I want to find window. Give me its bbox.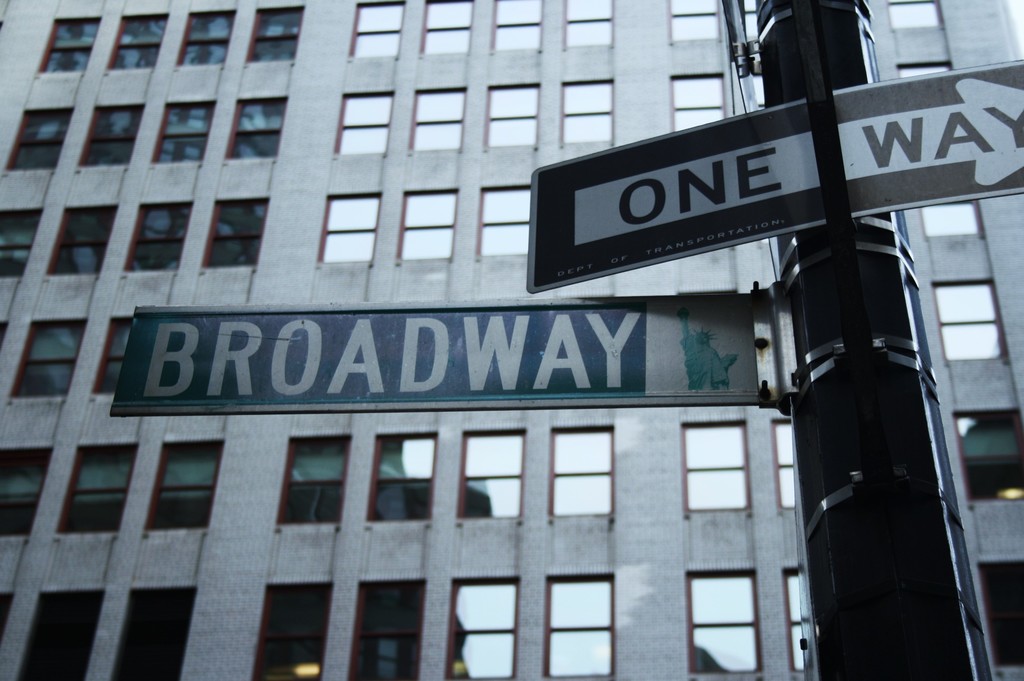
Rect(220, 94, 288, 166).
